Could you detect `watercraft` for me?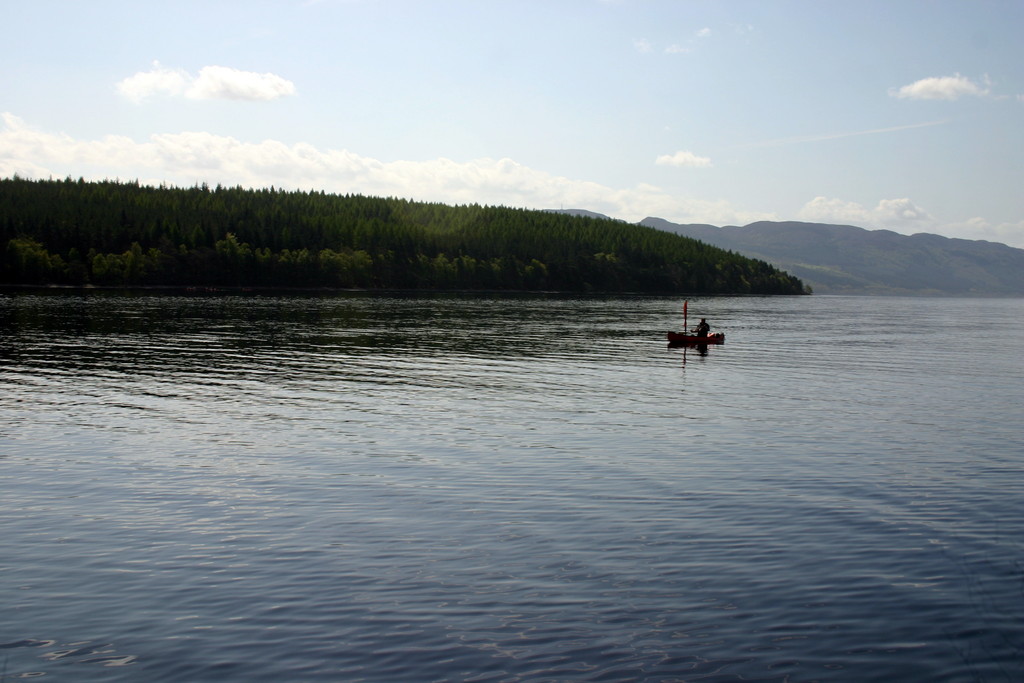
Detection result: 670,330,724,343.
